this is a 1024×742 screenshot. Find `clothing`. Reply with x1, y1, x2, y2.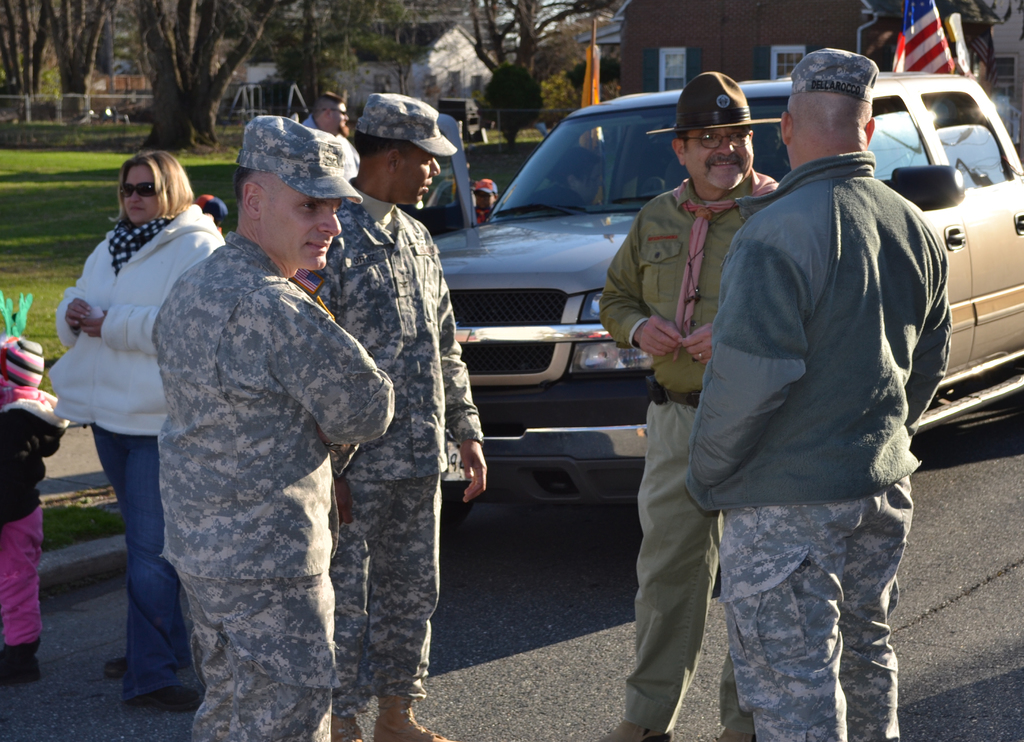
113, 163, 401, 730.
